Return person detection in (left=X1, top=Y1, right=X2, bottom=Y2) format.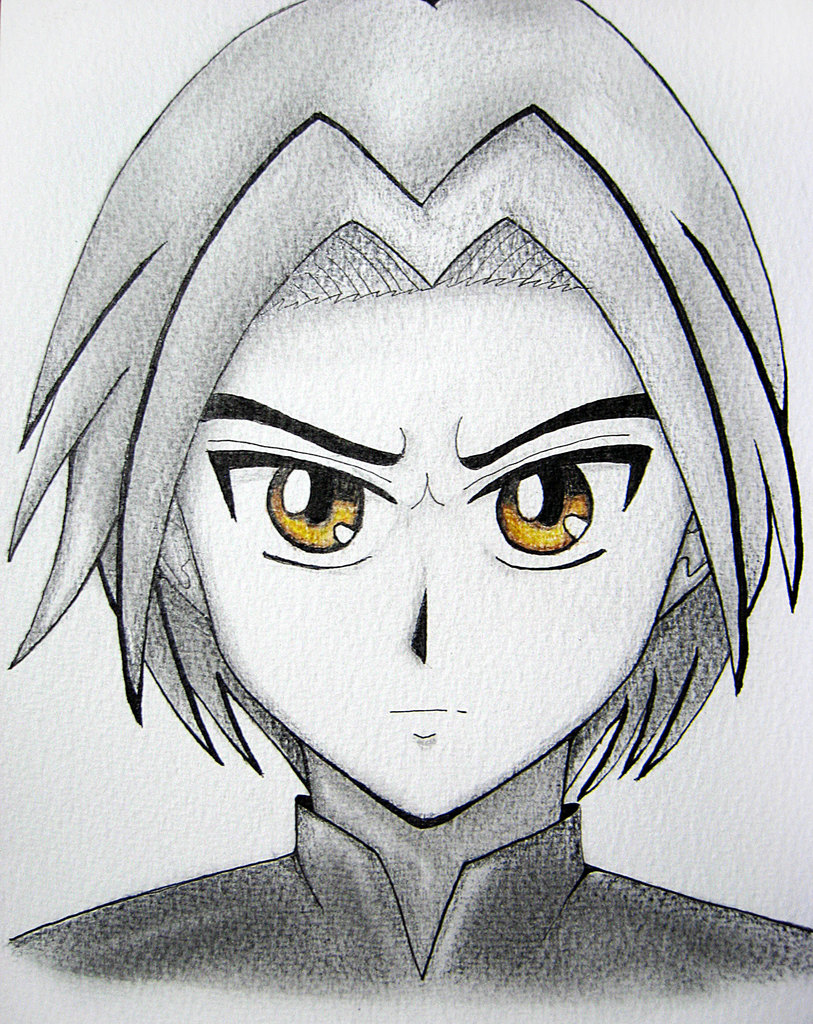
(left=0, top=73, right=806, bottom=1023).
